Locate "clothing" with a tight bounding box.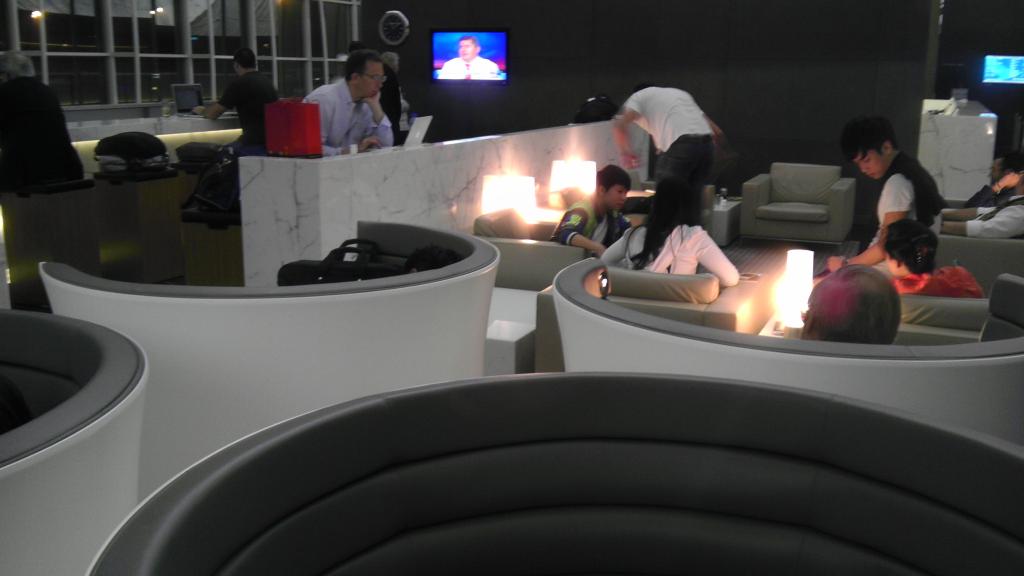
Rect(213, 71, 285, 156).
